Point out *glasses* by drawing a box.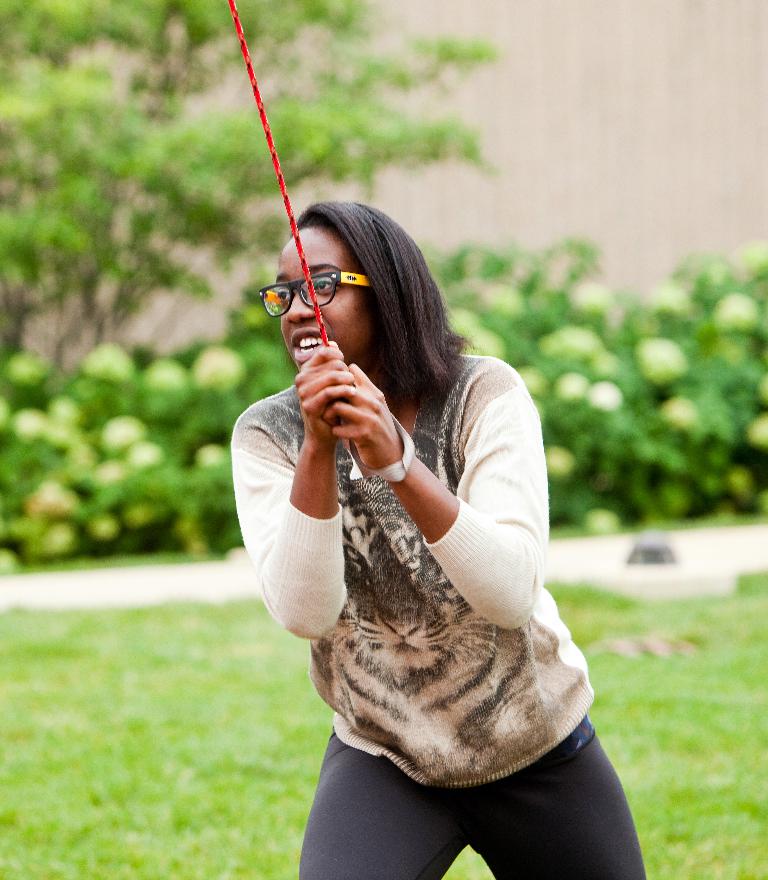
detection(259, 271, 370, 318).
